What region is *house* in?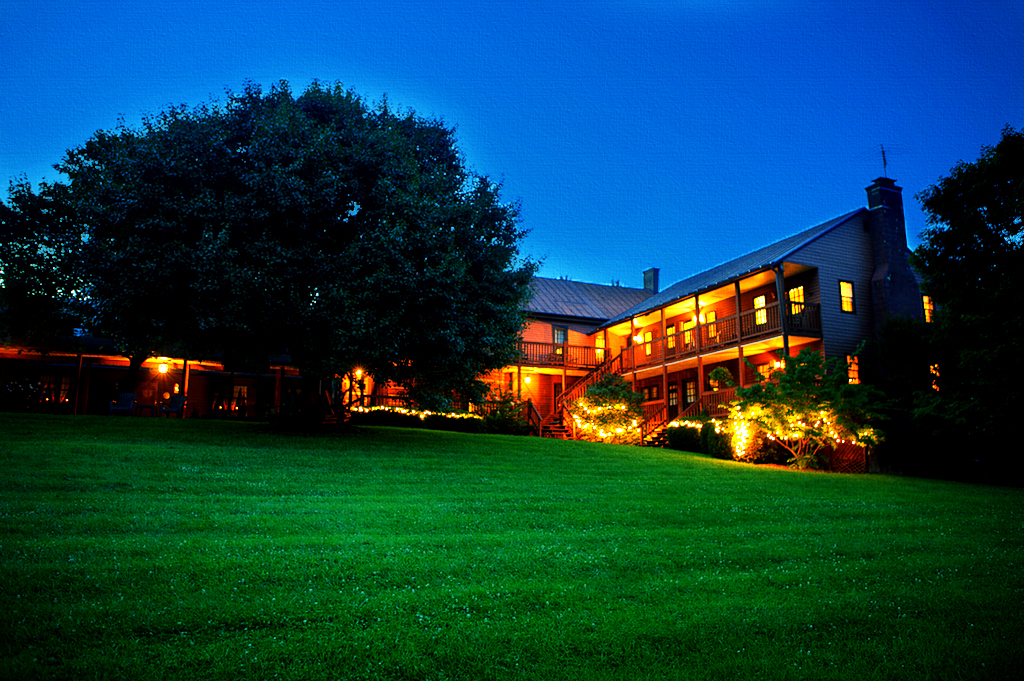
[0,284,301,437].
